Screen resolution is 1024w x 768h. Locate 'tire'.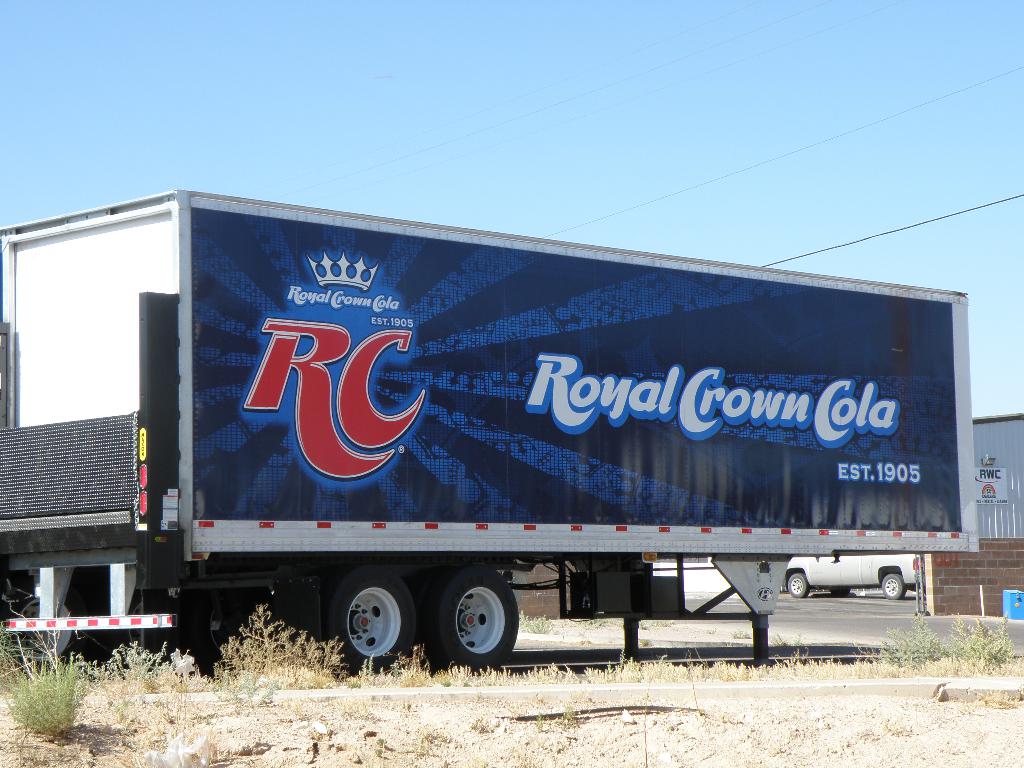
429:580:520:671.
